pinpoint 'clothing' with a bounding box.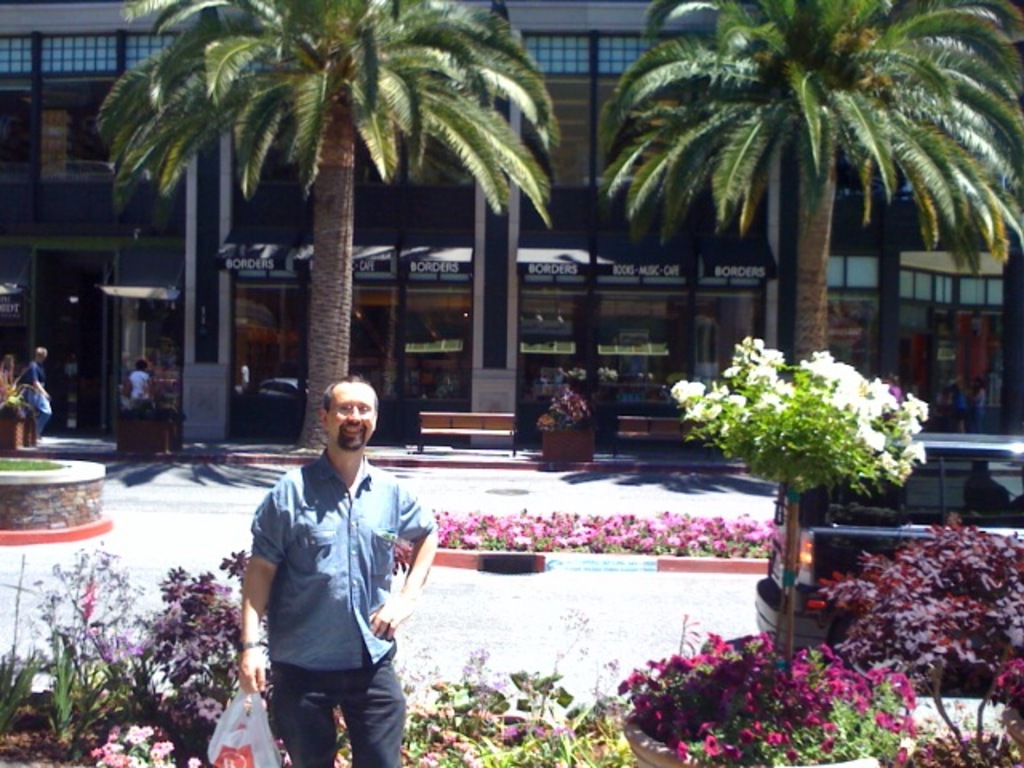
rect(19, 365, 56, 440).
